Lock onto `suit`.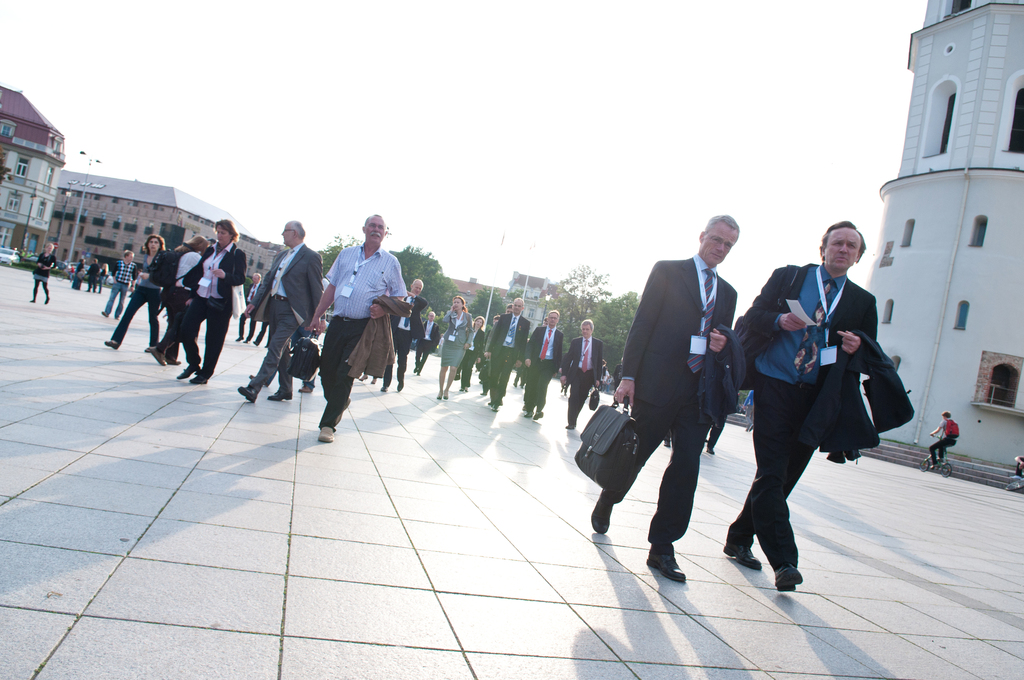
Locked: bbox=[570, 334, 605, 410].
